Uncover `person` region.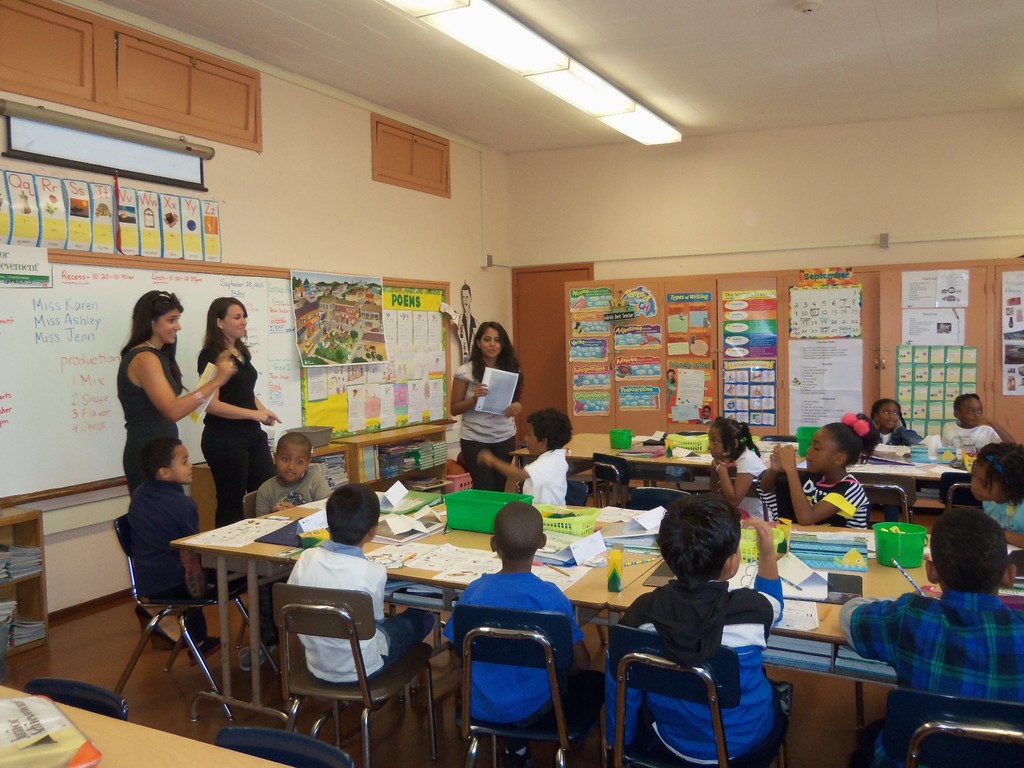
Uncovered: l=708, t=417, r=781, b=522.
